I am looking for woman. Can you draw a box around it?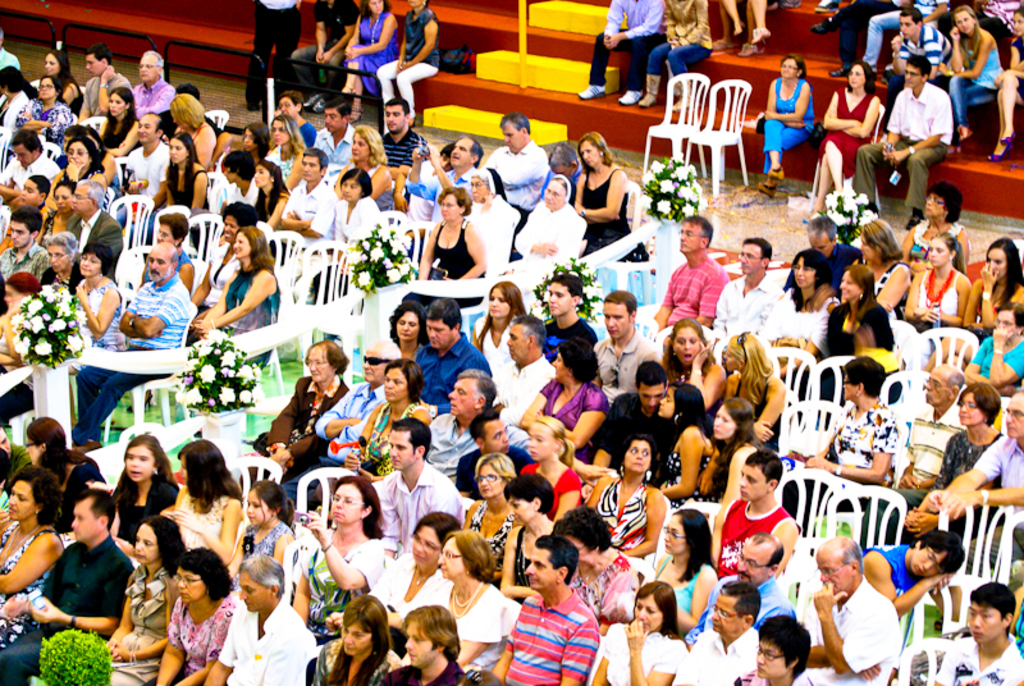
Sure, the bounding box is {"x1": 799, "y1": 265, "x2": 922, "y2": 407}.
